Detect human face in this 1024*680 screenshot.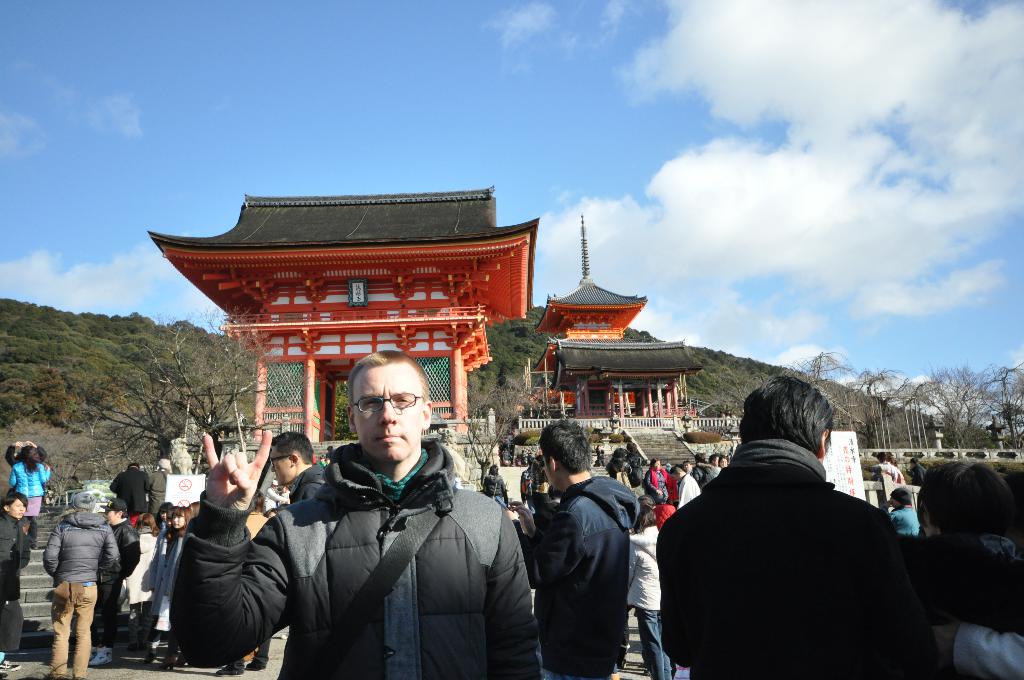
Detection: locate(172, 512, 184, 528).
